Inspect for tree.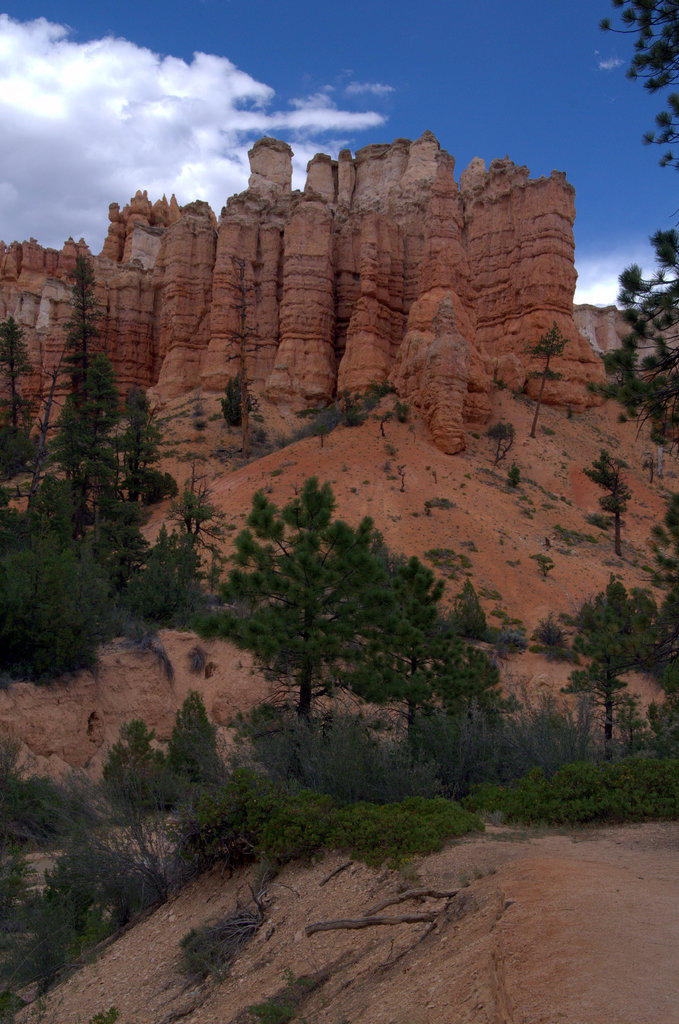
Inspection: {"x1": 377, "y1": 413, "x2": 393, "y2": 438}.
